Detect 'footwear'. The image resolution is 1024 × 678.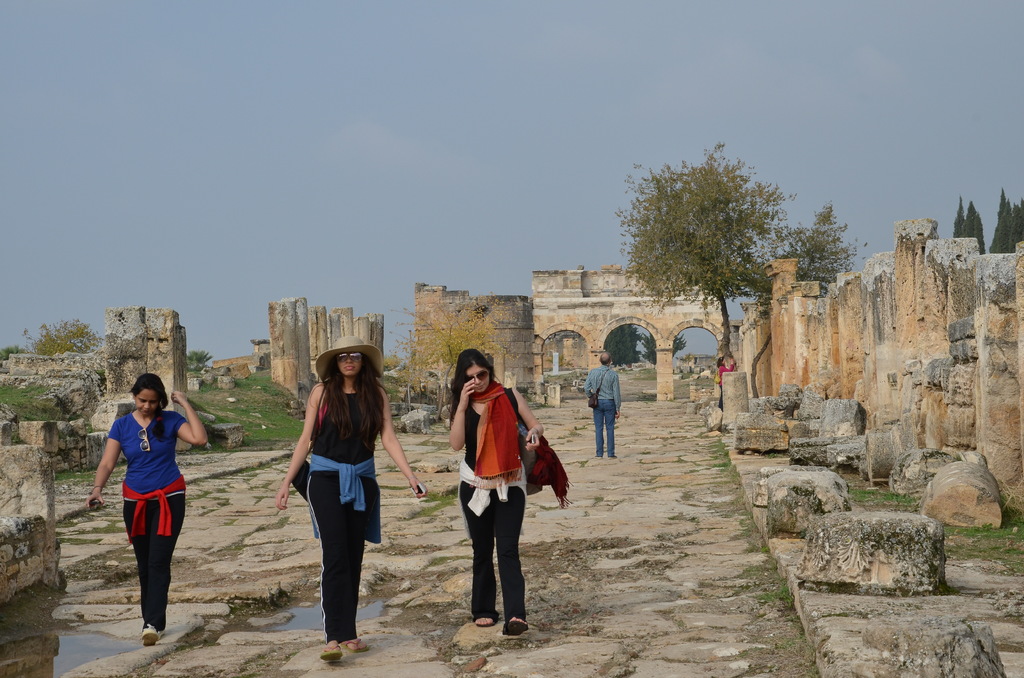
l=141, t=621, r=159, b=646.
